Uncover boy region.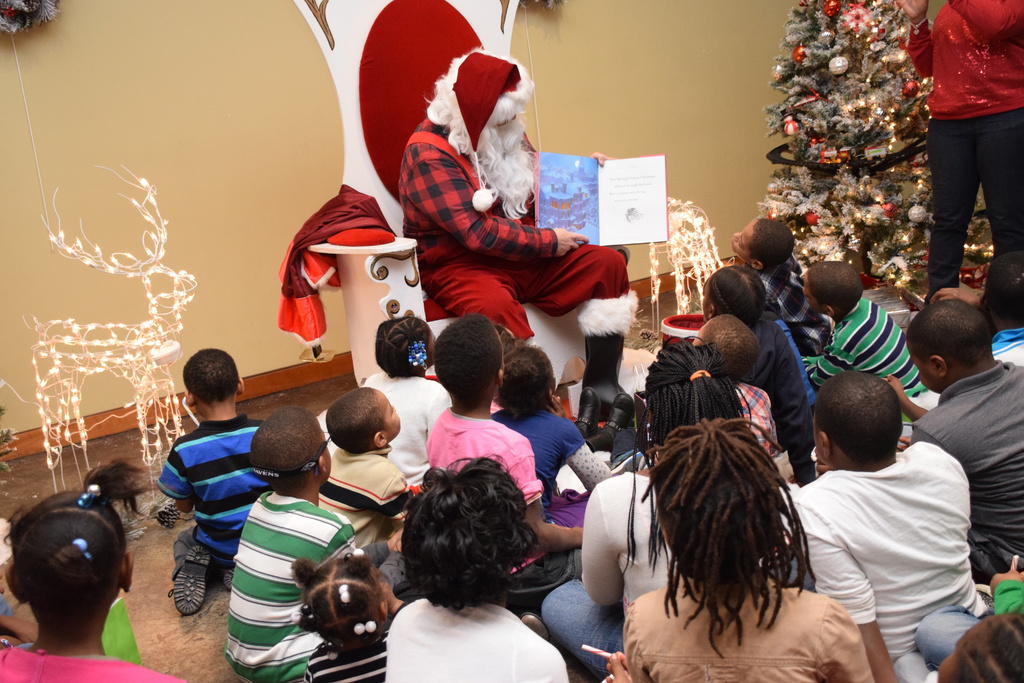
Uncovered: box(790, 371, 986, 682).
